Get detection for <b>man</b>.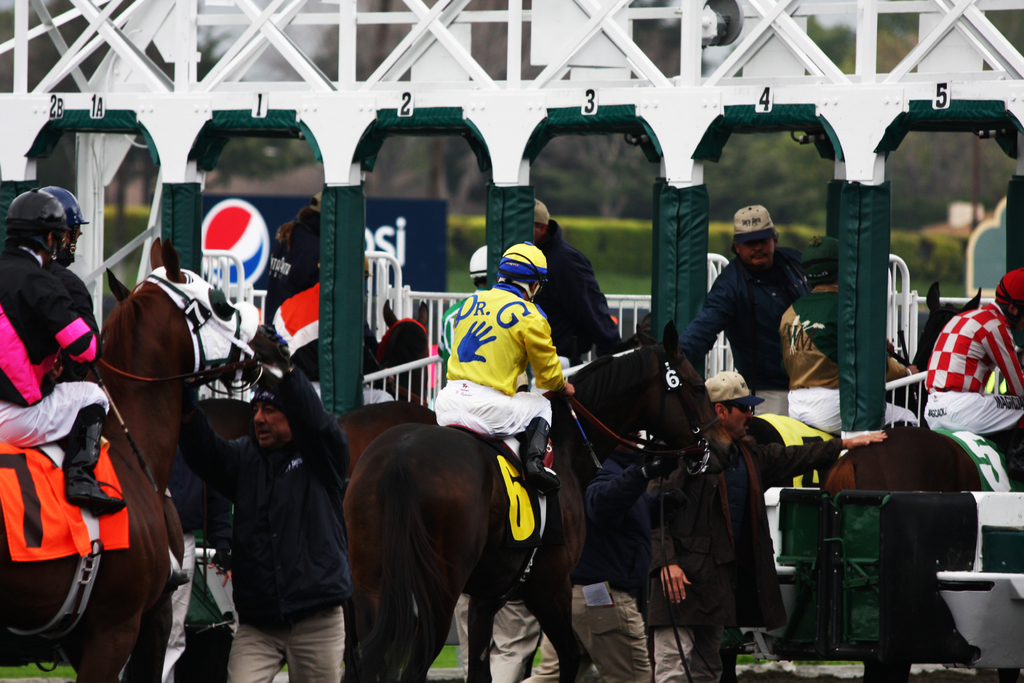
Detection: [left=920, top=269, right=1023, bottom=479].
